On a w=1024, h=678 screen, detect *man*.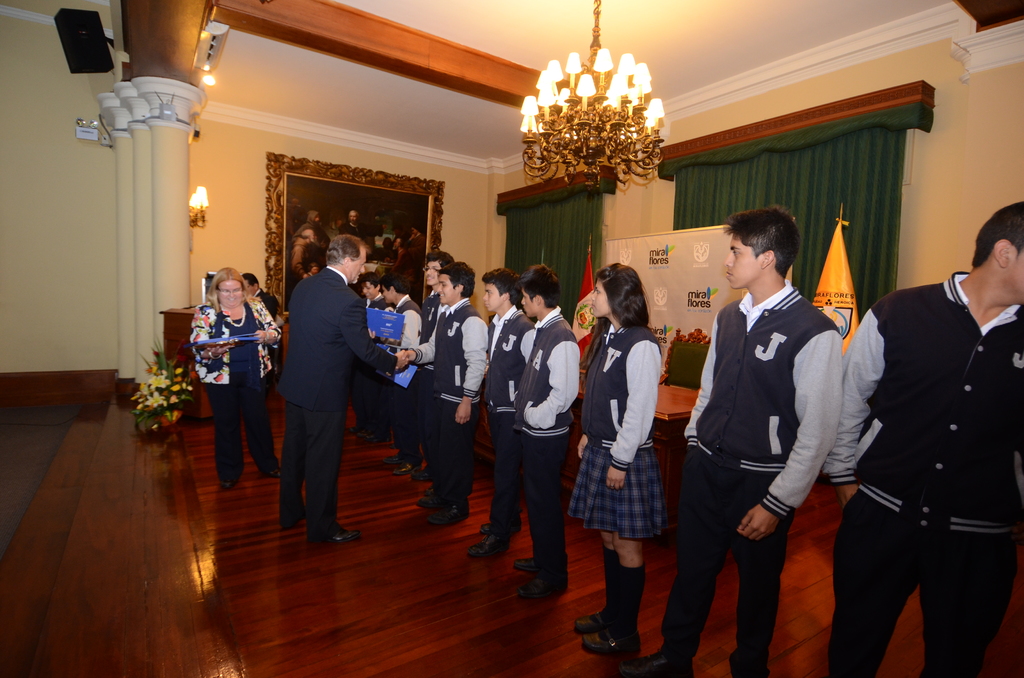
Rect(277, 236, 412, 545).
